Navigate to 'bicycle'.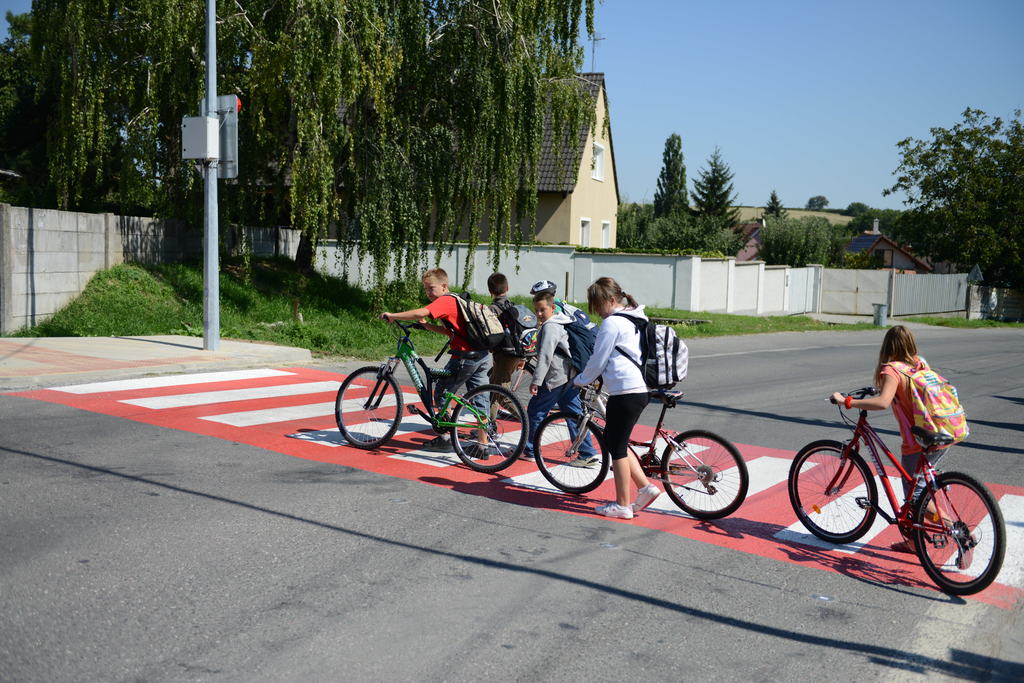
Navigation target: {"x1": 488, "y1": 333, "x2": 609, "y2": 428}.
